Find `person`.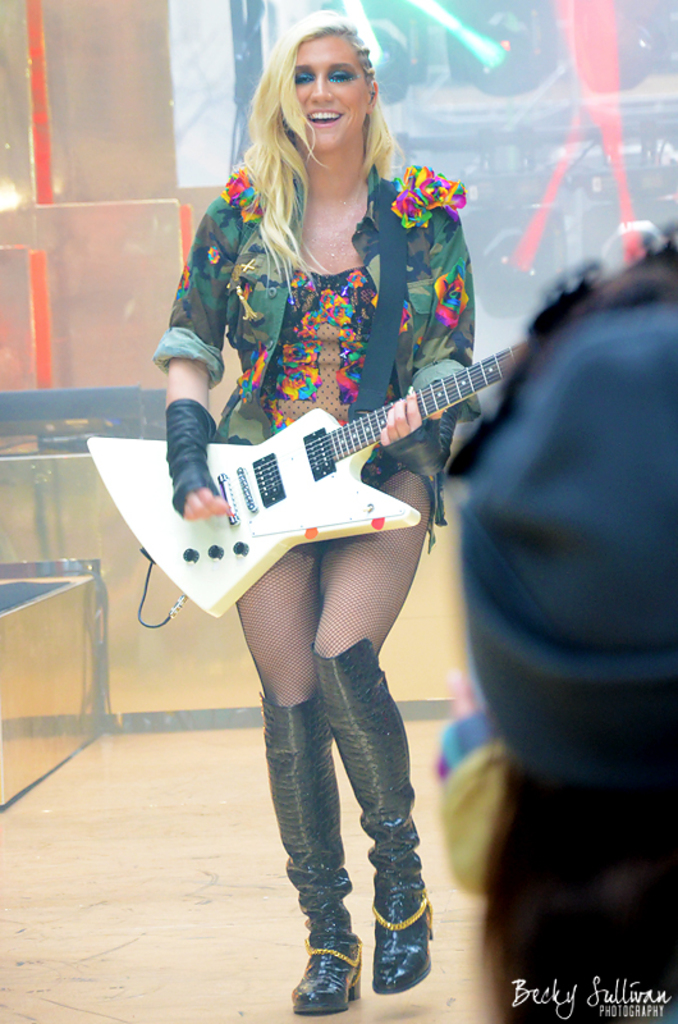
[left=426, top=218, right=677, bottom=1023].
